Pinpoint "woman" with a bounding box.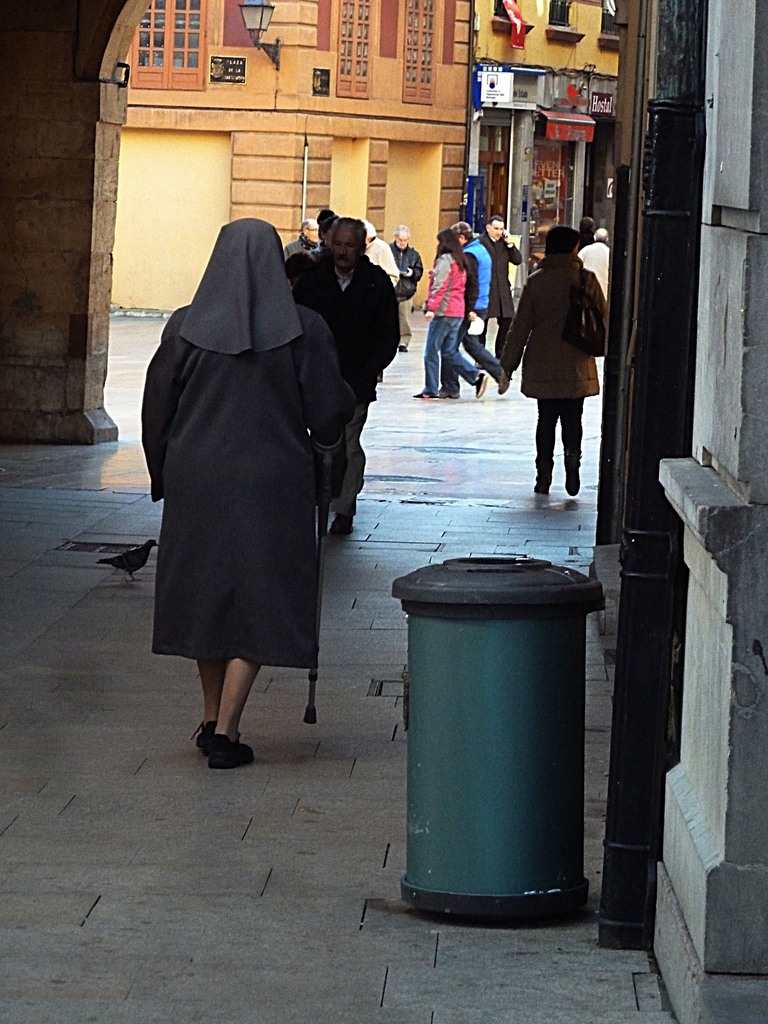
(x1=155, y1=179, x2=385, y2=781).
